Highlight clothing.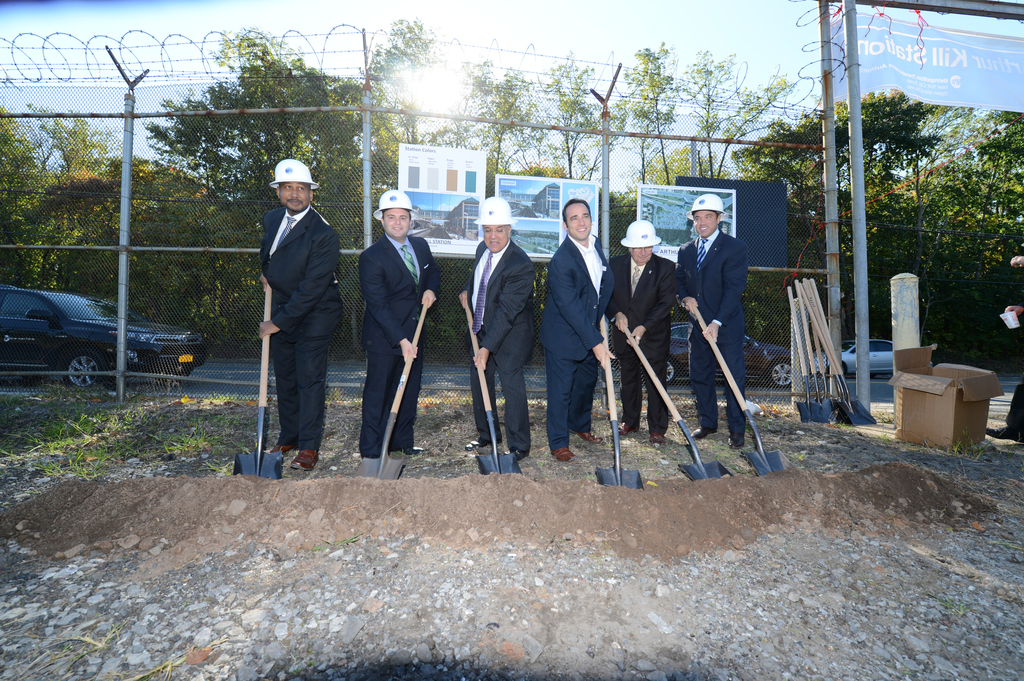
Highlighted region: bbox=[604, 249, 677, 440].
